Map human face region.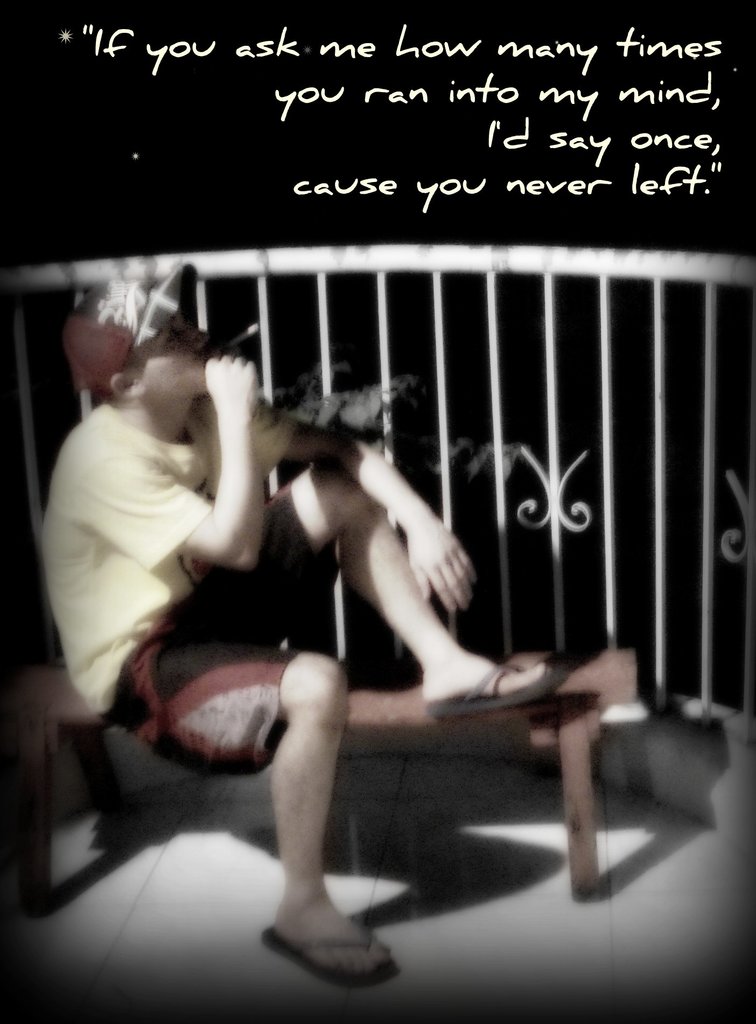
Mapped to (142,308,216,403).
